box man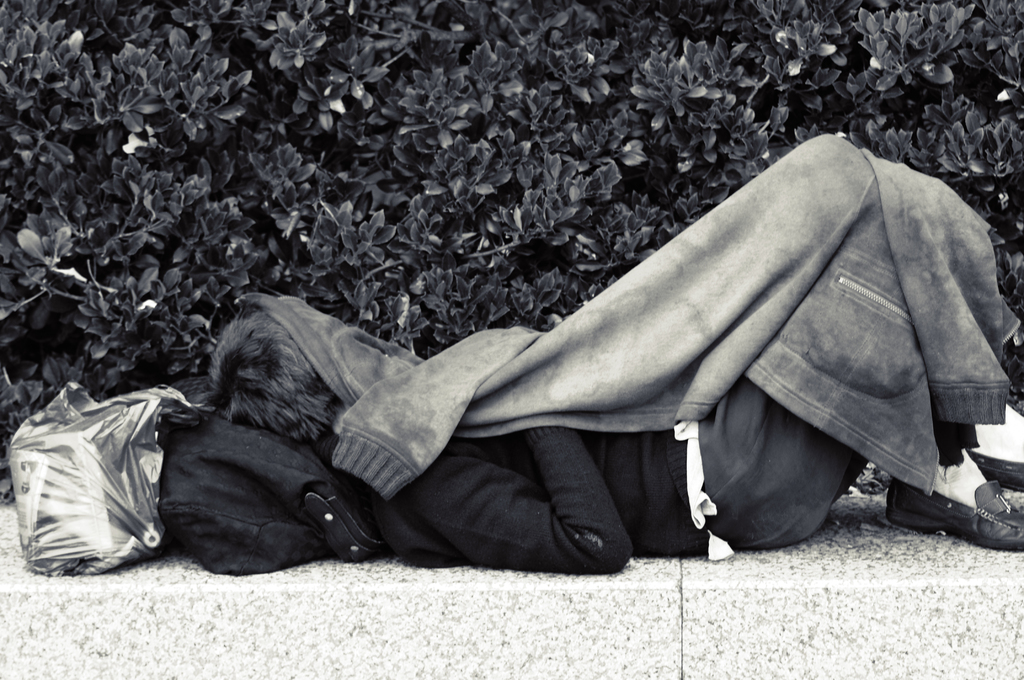
locate(196, 132, 1023, 574)
